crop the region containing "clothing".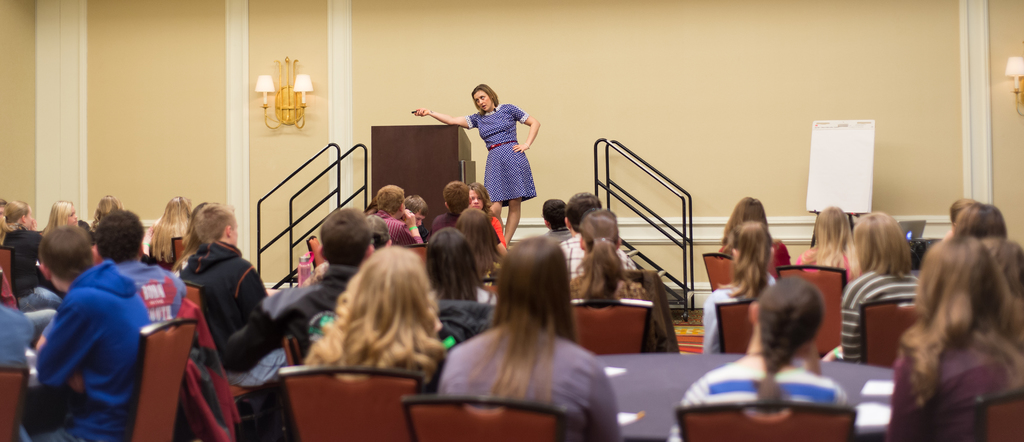
Crop region: left=309, top=320, right=452, bottom=397.
